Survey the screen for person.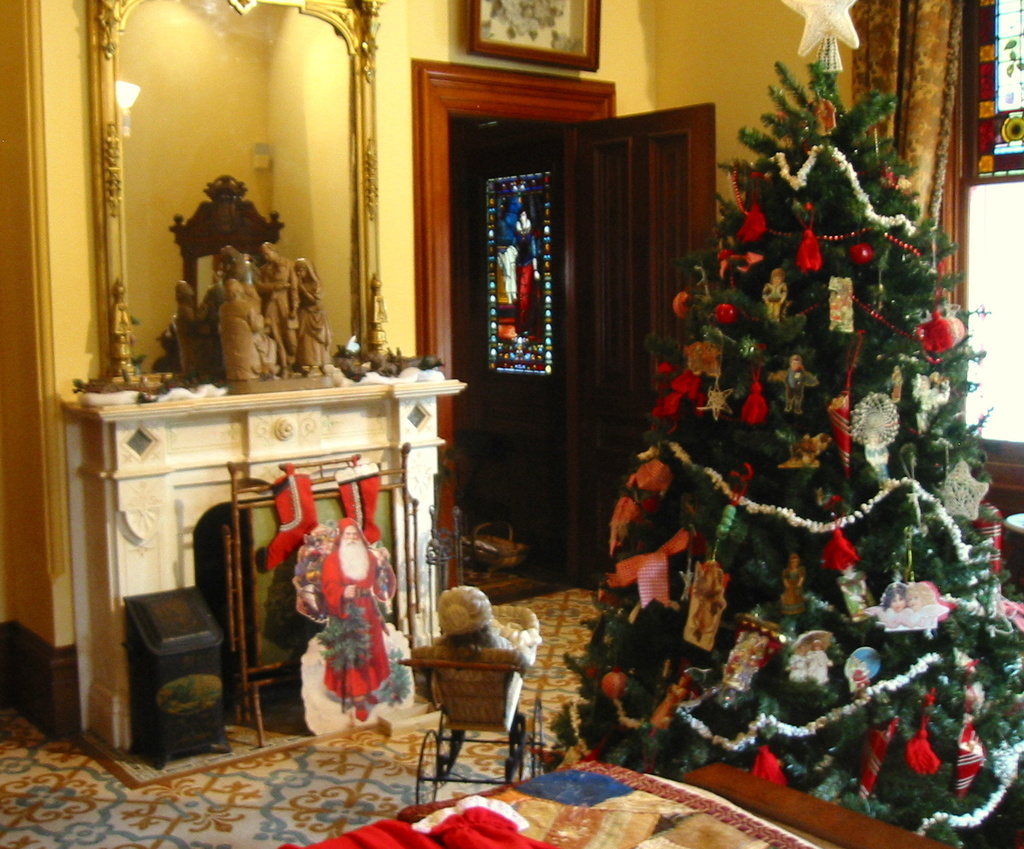
Survey found: box(303, 512, 342, 618).
